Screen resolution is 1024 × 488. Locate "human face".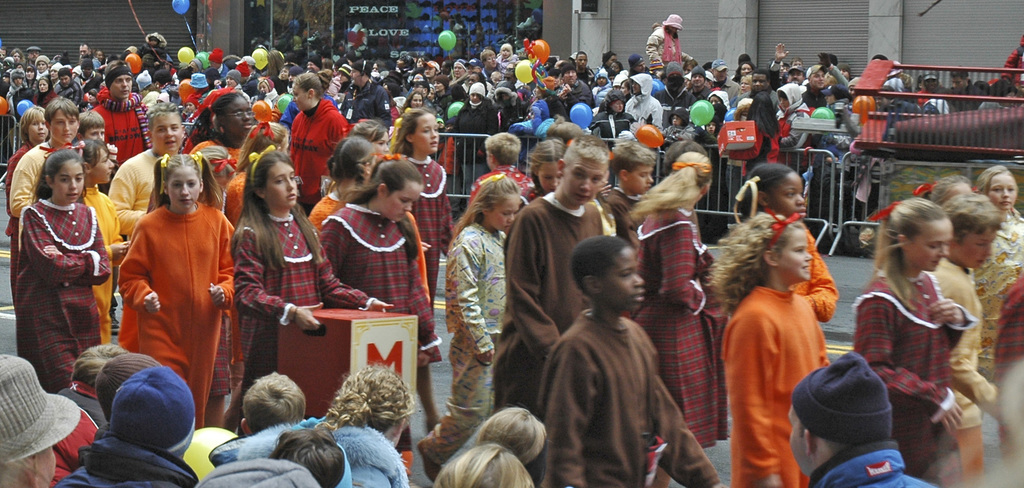
crop(39, 80, 48, 93).
